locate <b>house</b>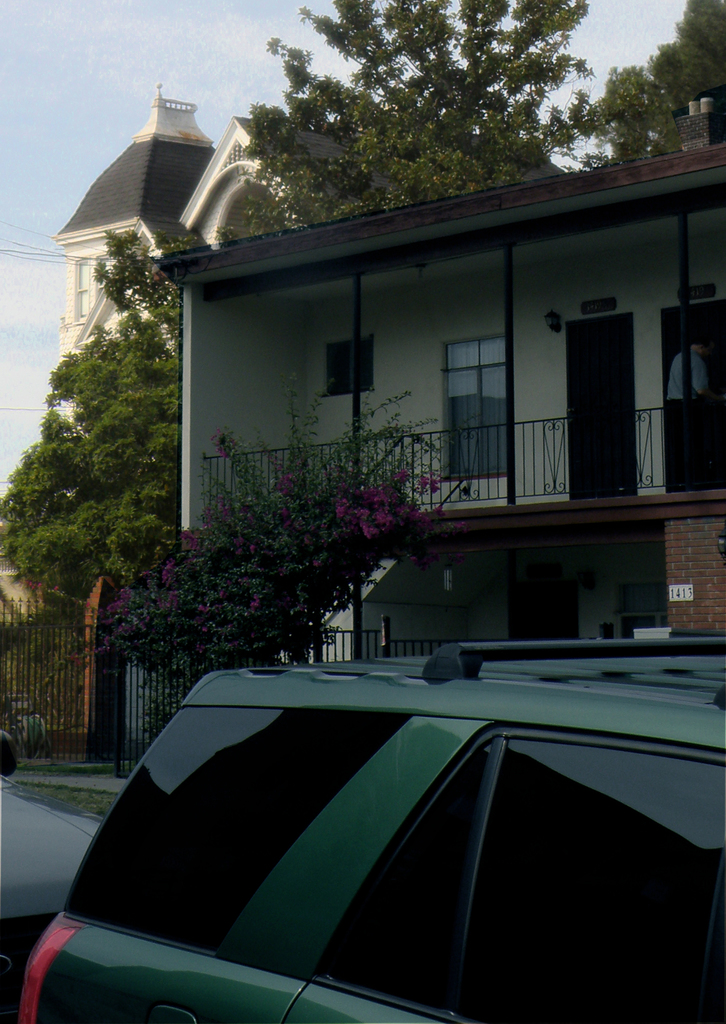
x1=65, y1=92, x2=189, y2=476
